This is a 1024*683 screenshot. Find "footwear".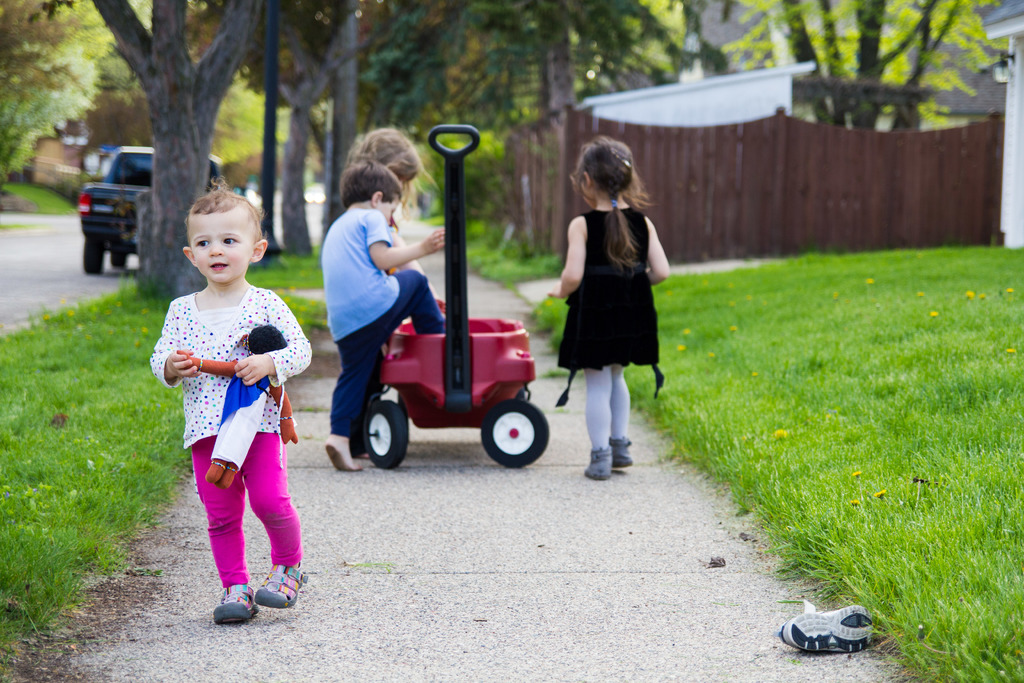
Bounding box: detection(778, 601, 878, 659).
